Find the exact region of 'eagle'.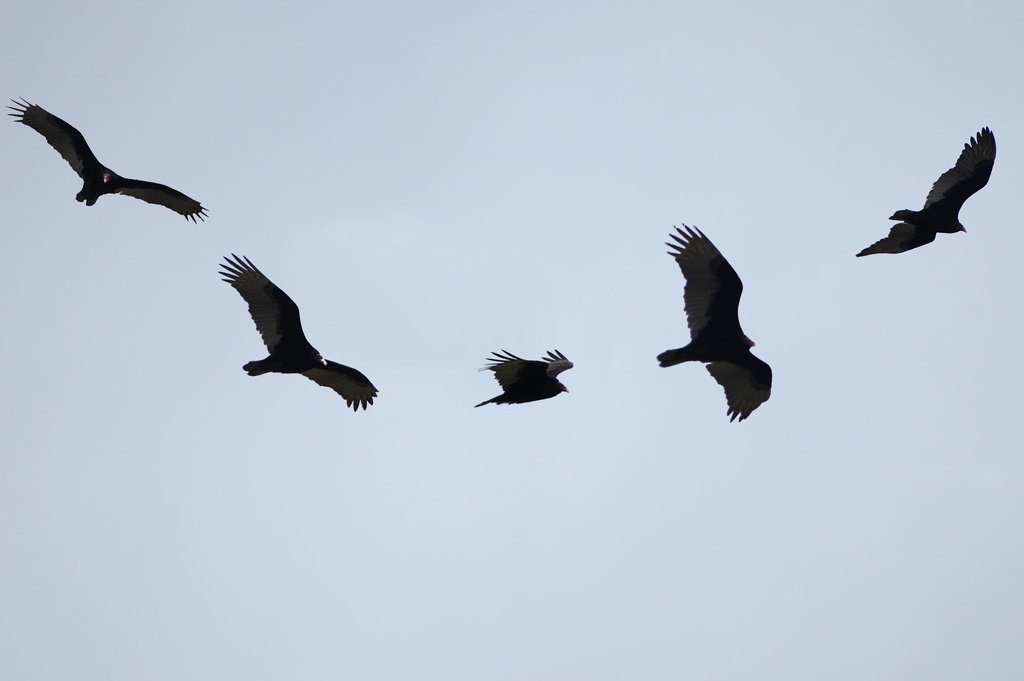
Exact region: 214,241,381,413.
